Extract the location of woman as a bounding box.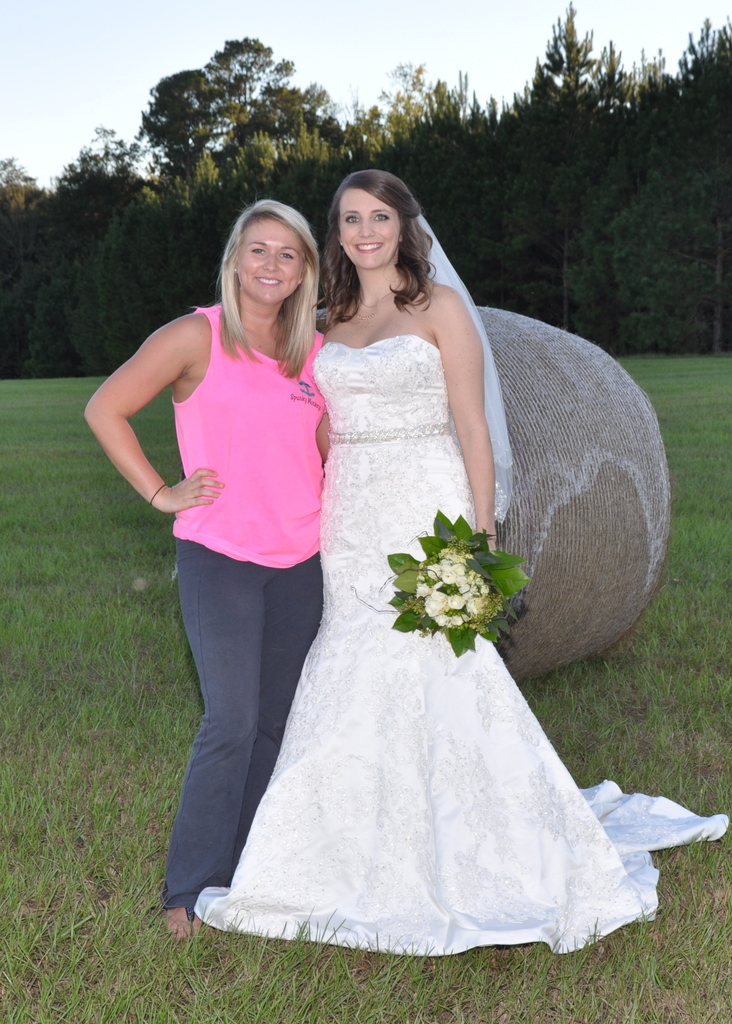
{"left": 190, "top": 164, "right": 728, "bottom": 955}.
